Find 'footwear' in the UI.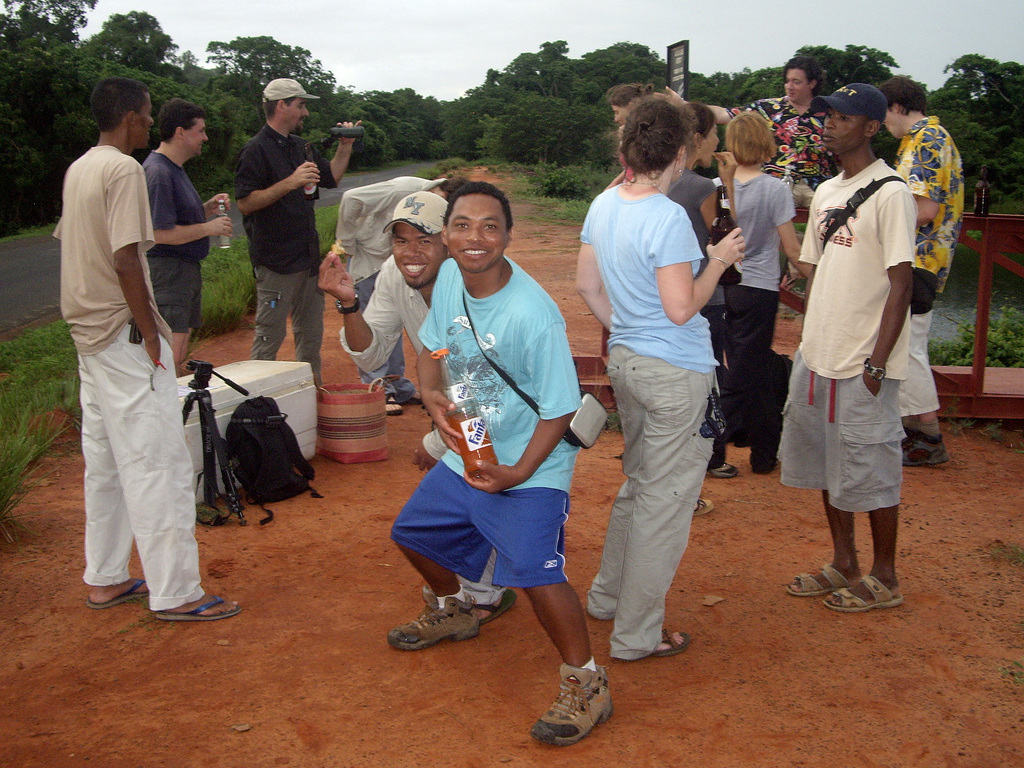
UI element at detection(822, 573, 906, 611).
